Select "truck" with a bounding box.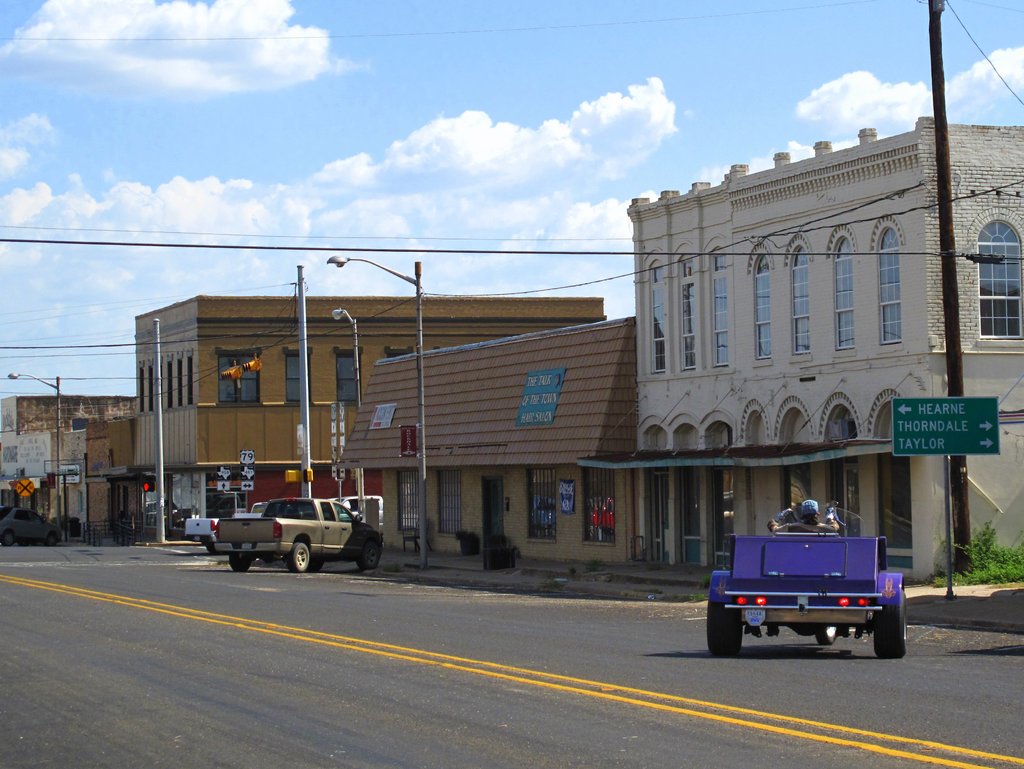
(x1=200, y1=496, x2=381, y2=578).
